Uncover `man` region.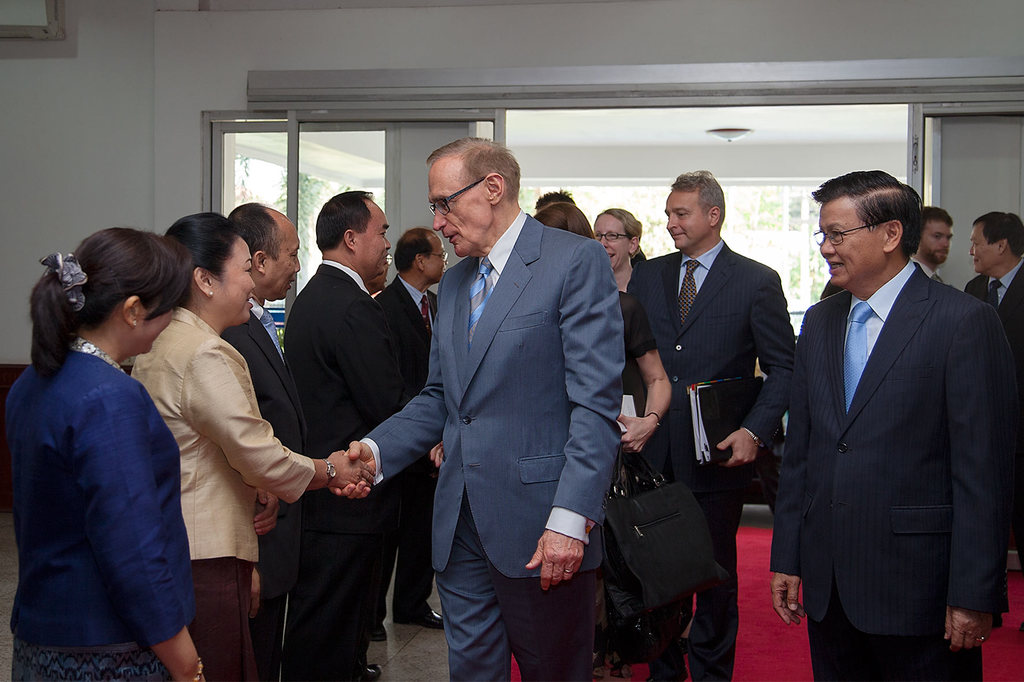
Uncovered: detection(367, 221, 447, 641).
